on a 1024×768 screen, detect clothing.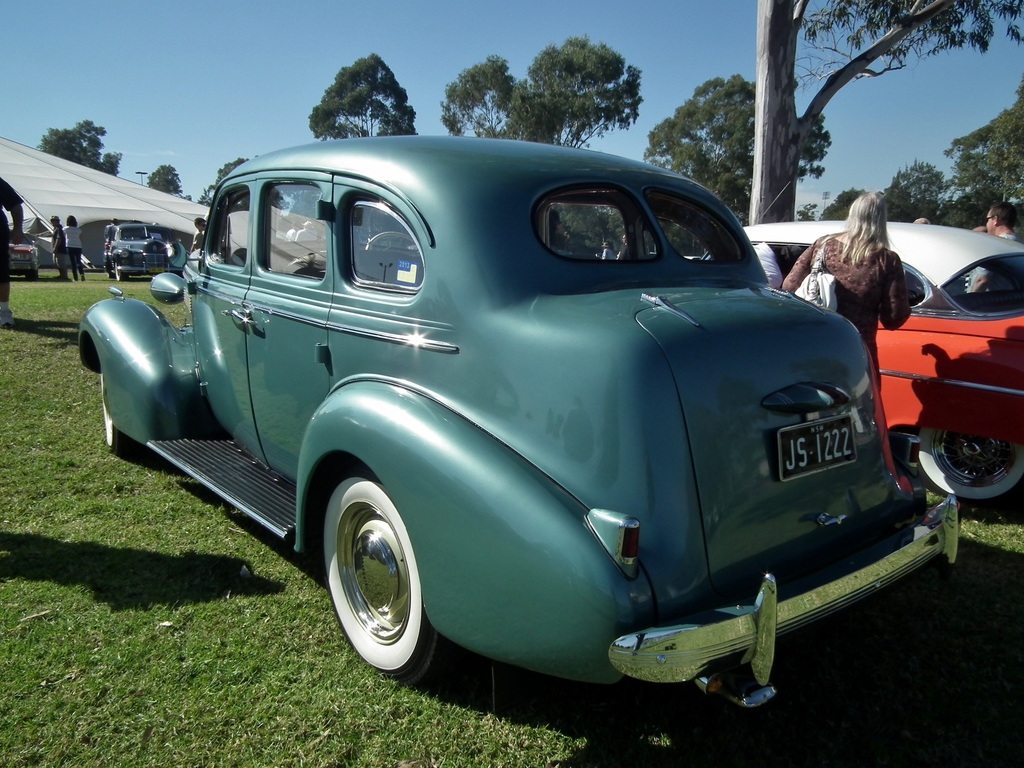
<box>776,236,905,475</box>.
